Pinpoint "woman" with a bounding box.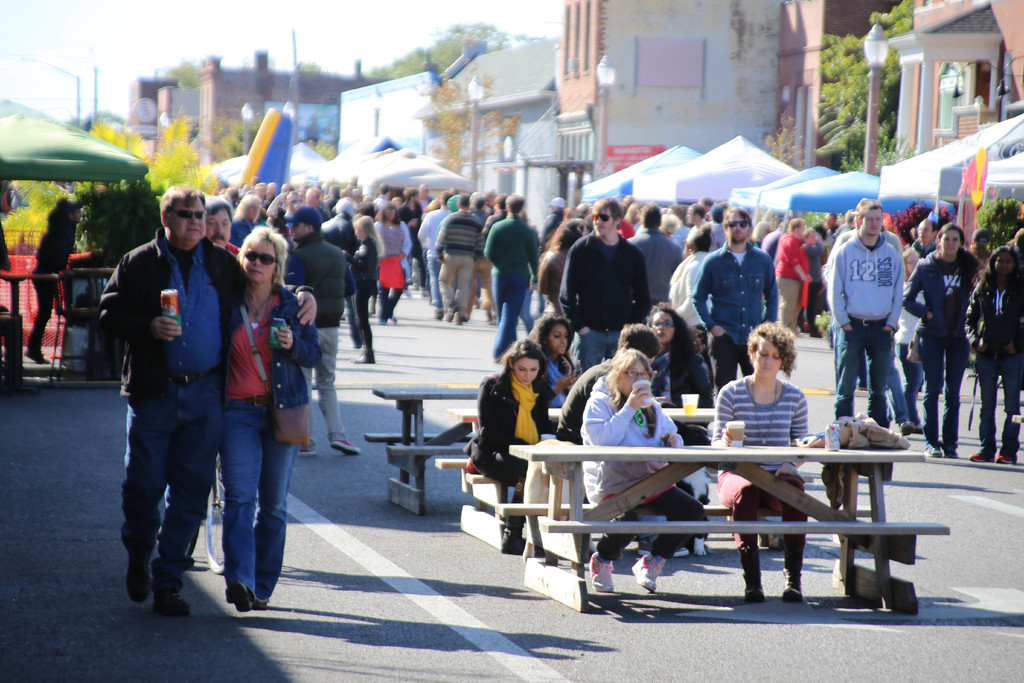
345:215:380:363.
